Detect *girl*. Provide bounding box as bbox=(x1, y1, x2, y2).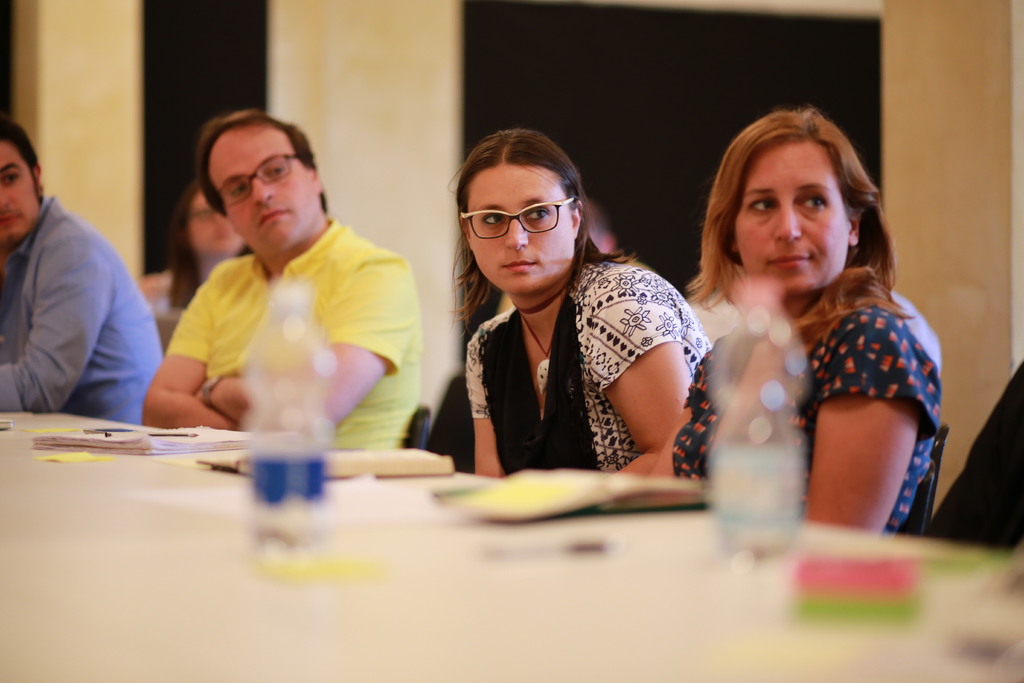
bbox=(426, 129, 714, 486).
